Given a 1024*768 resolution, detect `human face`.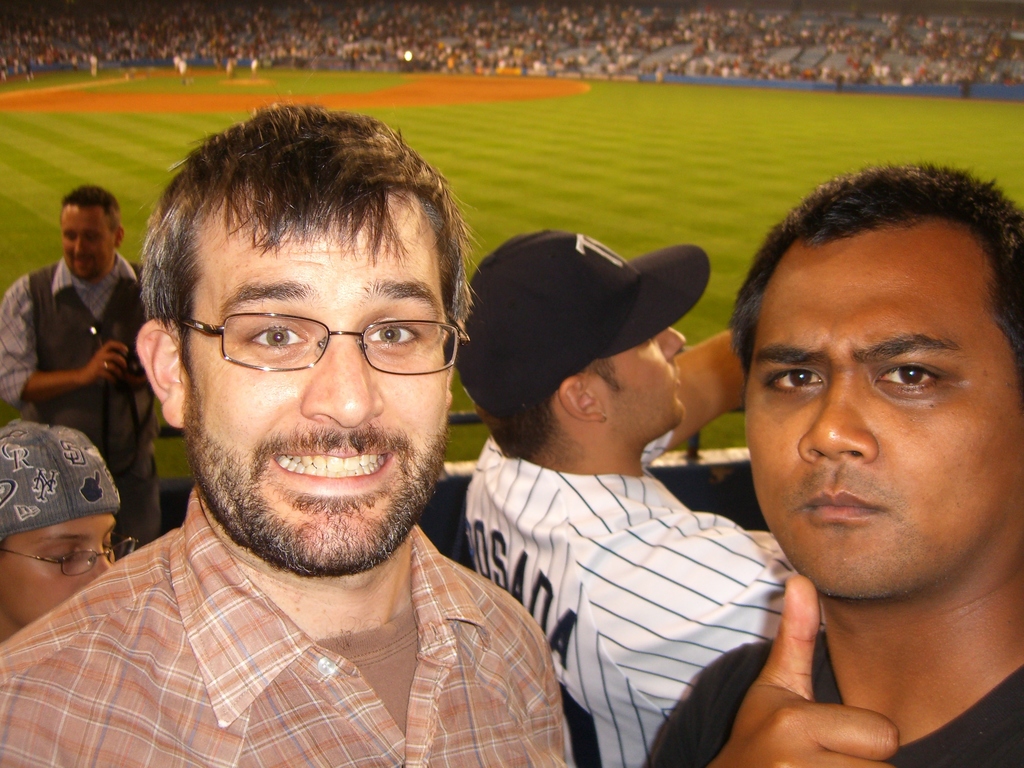
Rect(62, 206, 112, 282).
